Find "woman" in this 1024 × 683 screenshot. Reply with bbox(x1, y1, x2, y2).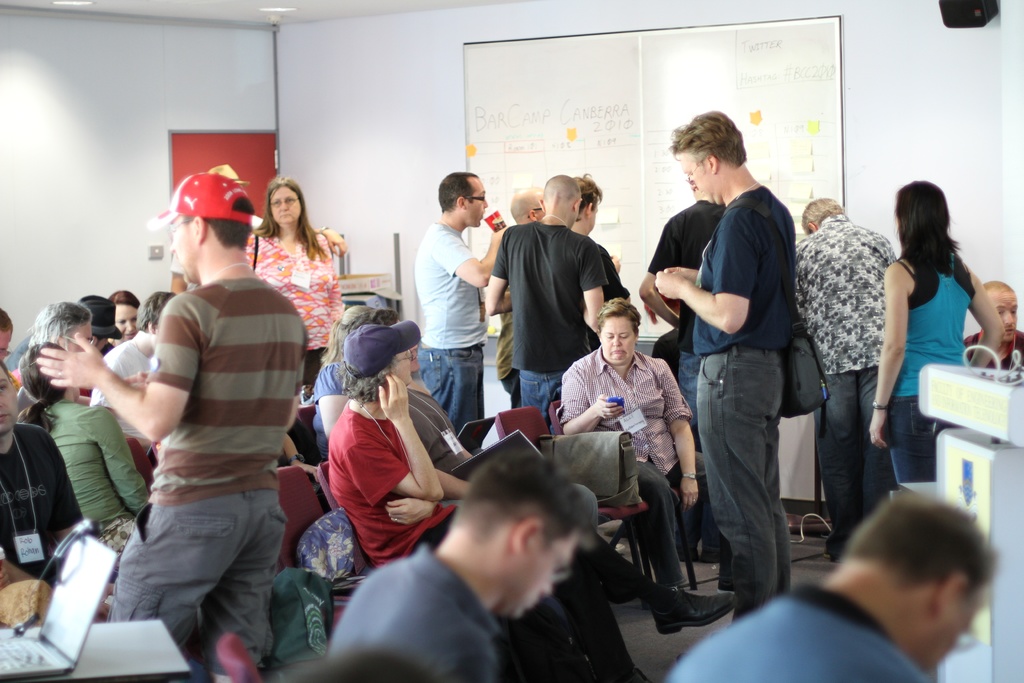
bbox(241, 178, 340, 465).
